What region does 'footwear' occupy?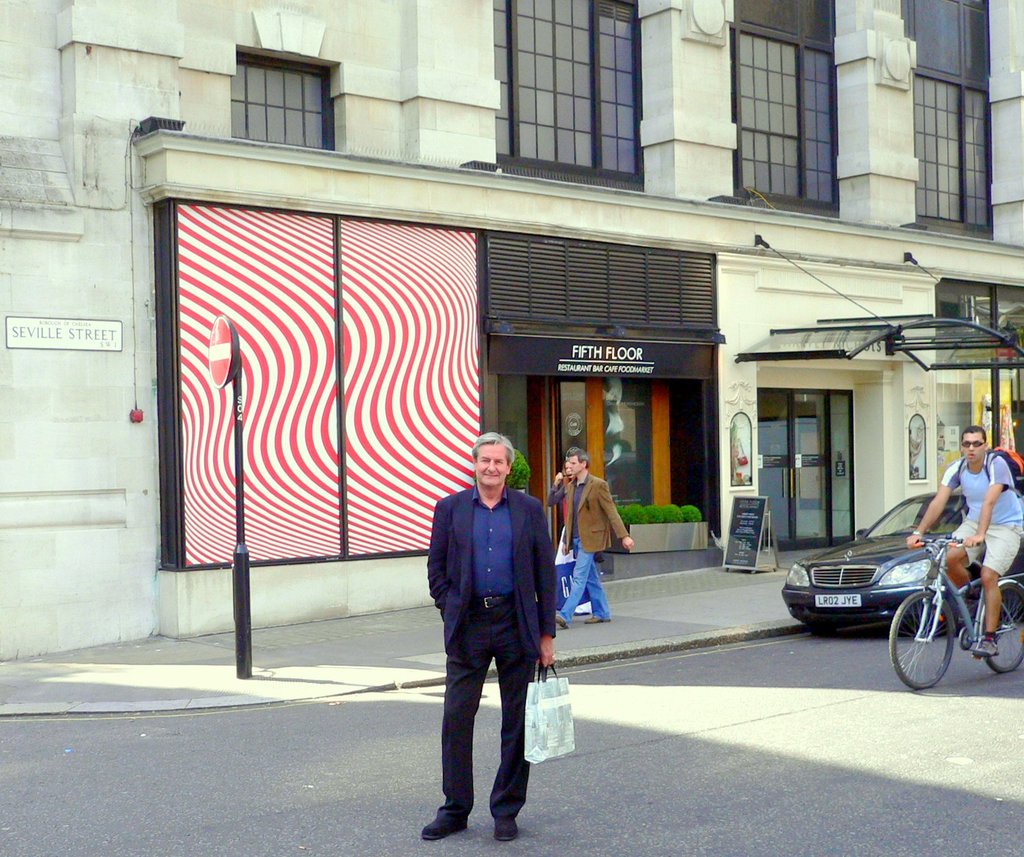
rect(492, 810, 520, 842).
